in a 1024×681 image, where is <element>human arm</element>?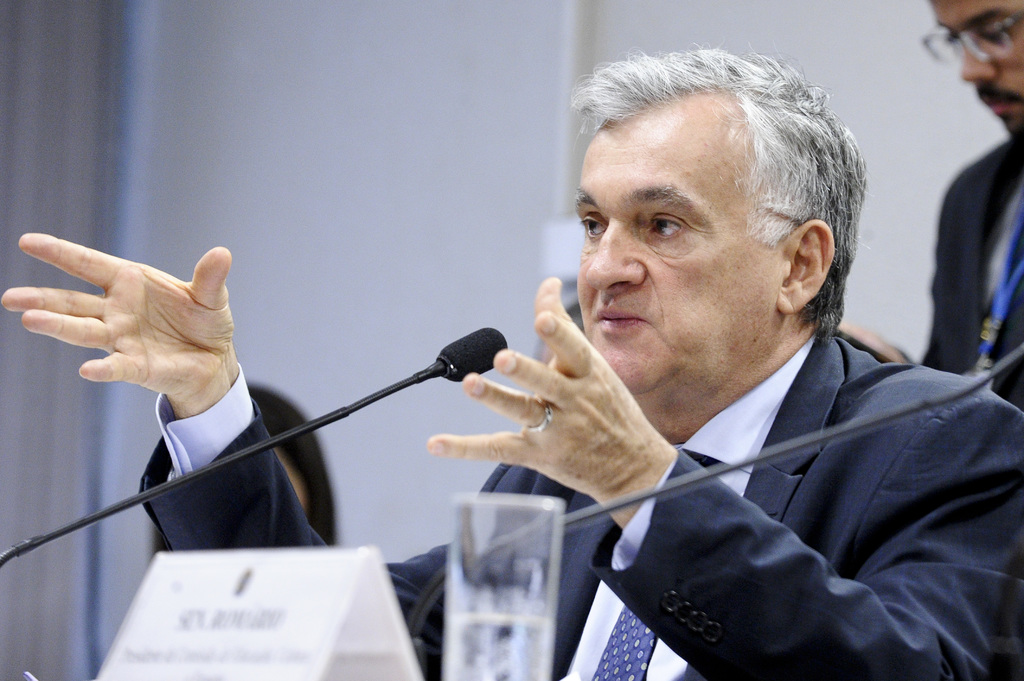
locate(424, 269, 1023, 680).
